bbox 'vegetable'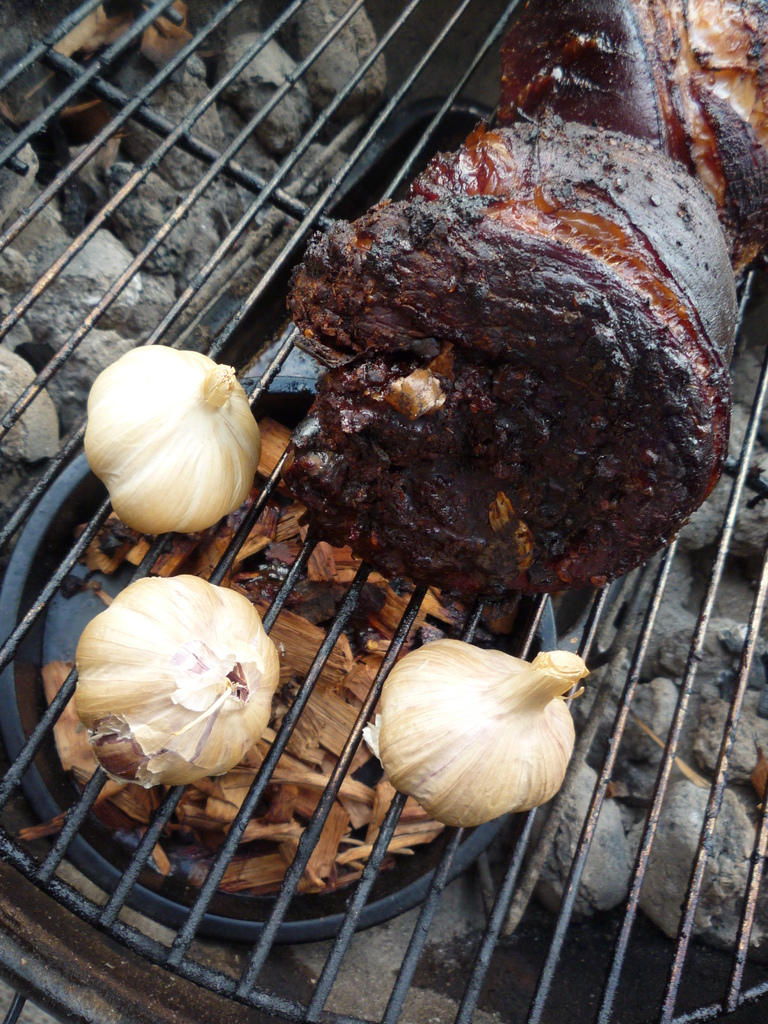
362:637:591:822
